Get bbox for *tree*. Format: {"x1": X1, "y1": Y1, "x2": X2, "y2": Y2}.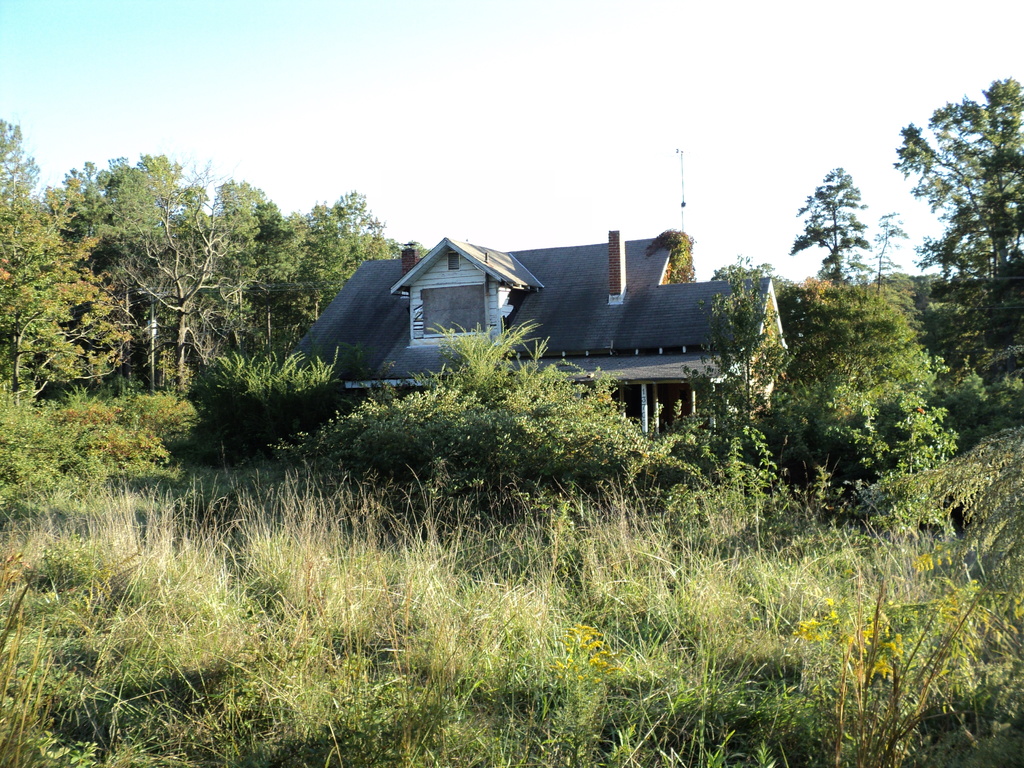
{"x1": 898, "y1": 73, "x2": 1012, "y2": 367}.
